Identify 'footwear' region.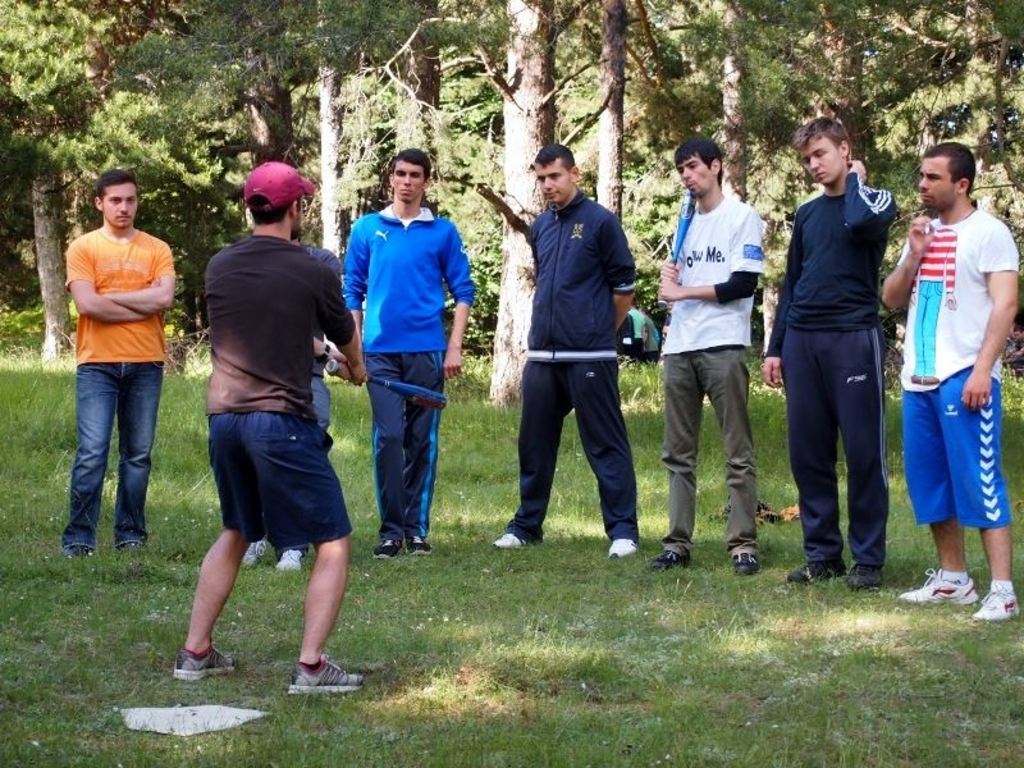
Region: left=841, top=559, right=886, bottom=593.
